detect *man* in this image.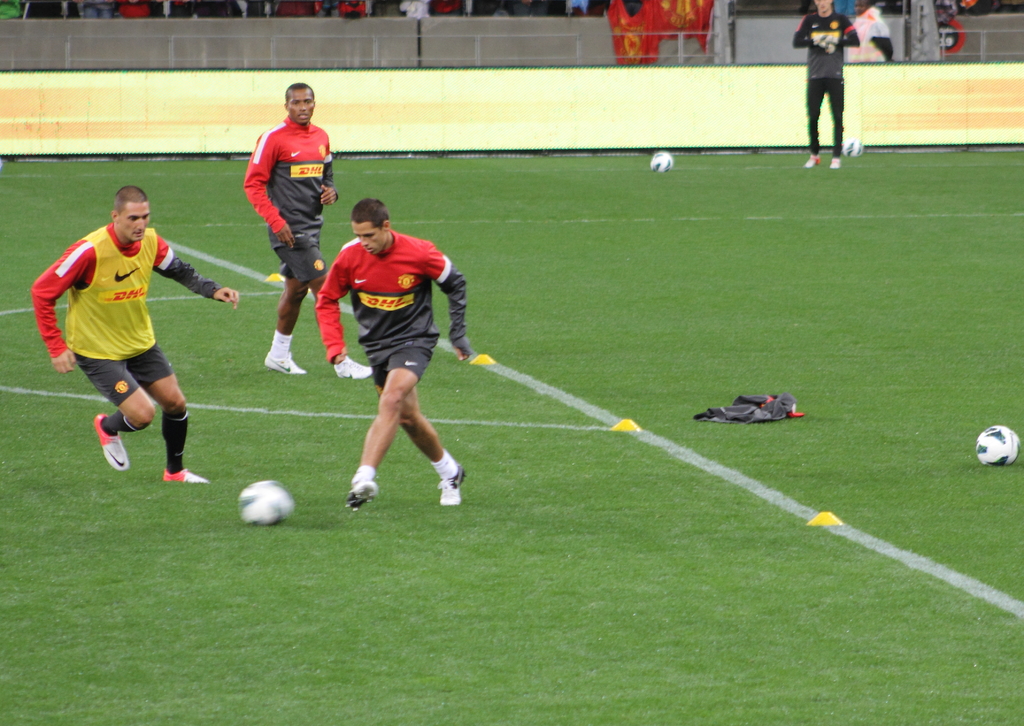
Detection: 317:198:472:507.
